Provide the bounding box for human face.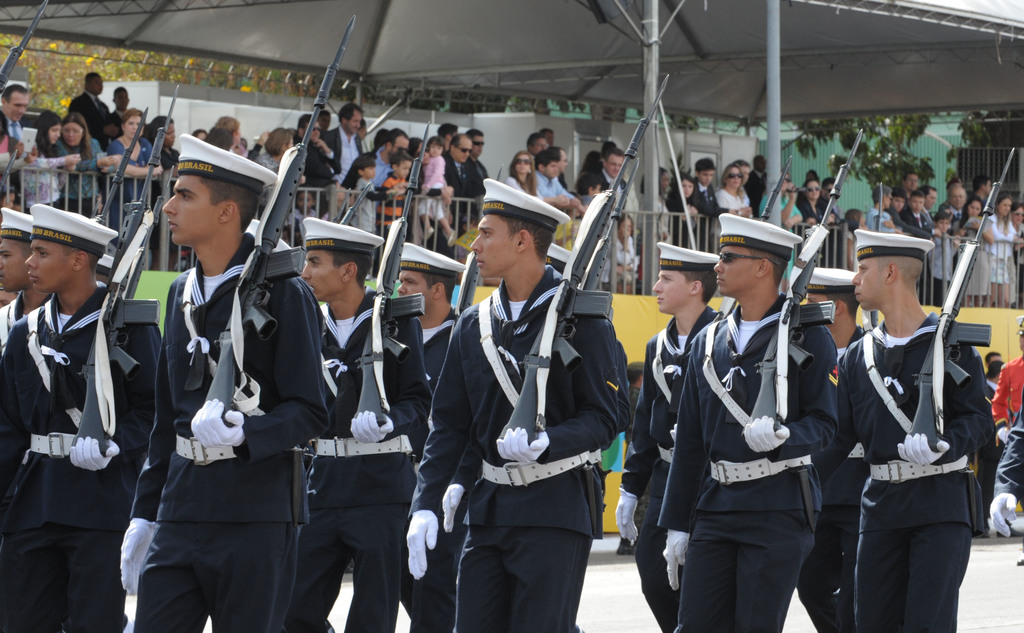
(left=0, top=239, right=31, bottom=289).
